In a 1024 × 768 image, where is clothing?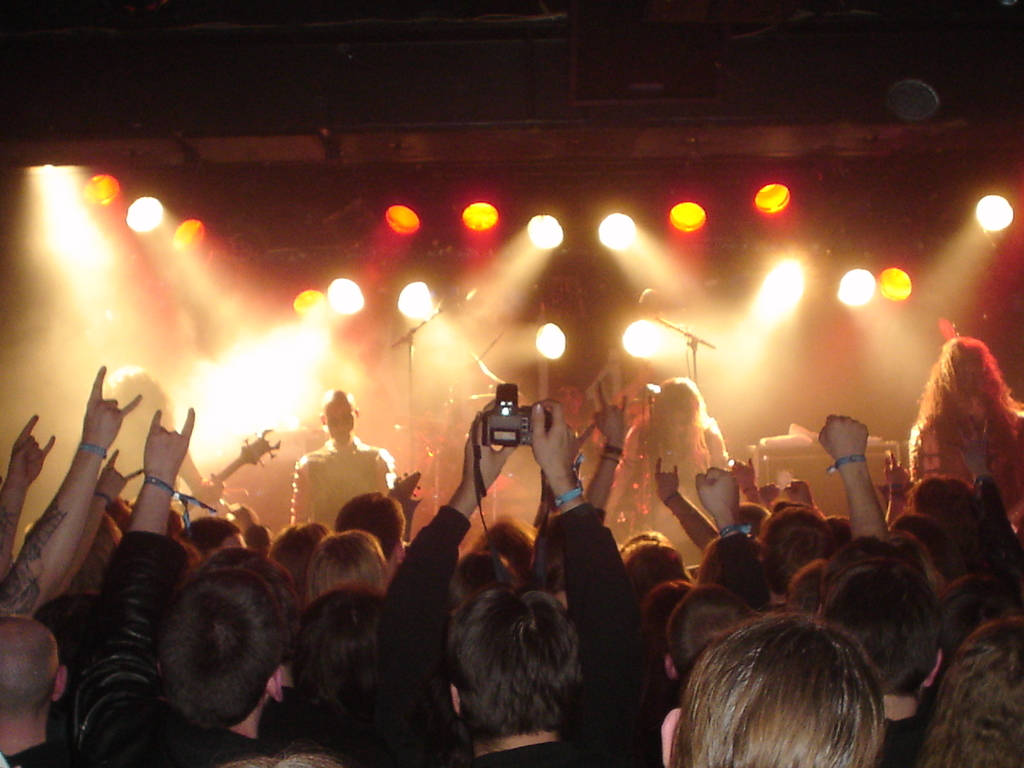
0:739:74:767.
